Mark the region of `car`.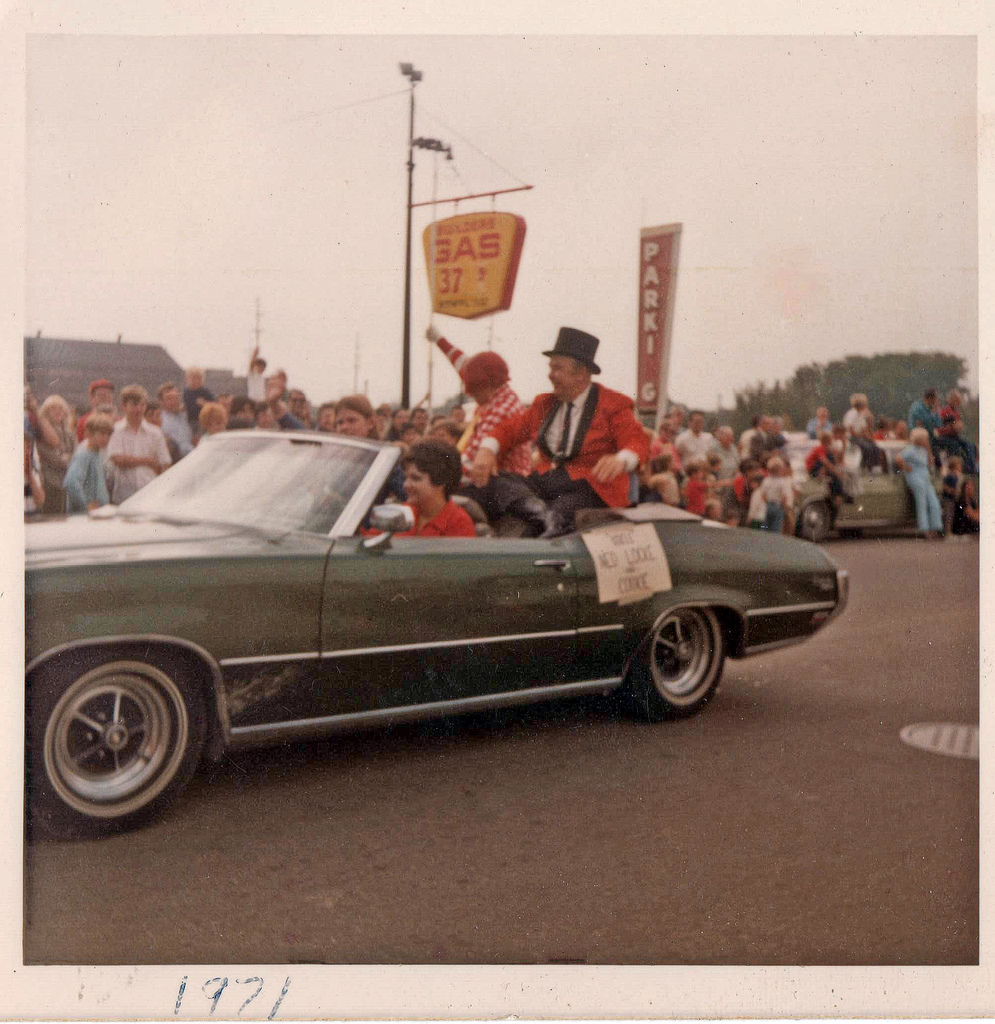
Region: region(773, 435, 934, 536).
